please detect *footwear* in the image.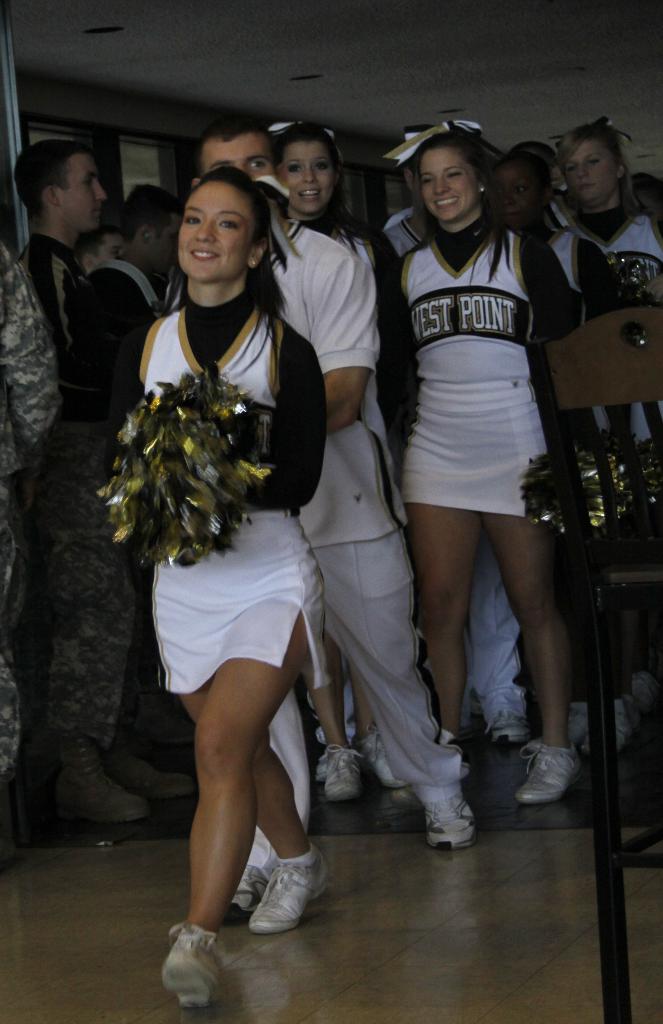
bbox=(159, 925, 232, 1006).
